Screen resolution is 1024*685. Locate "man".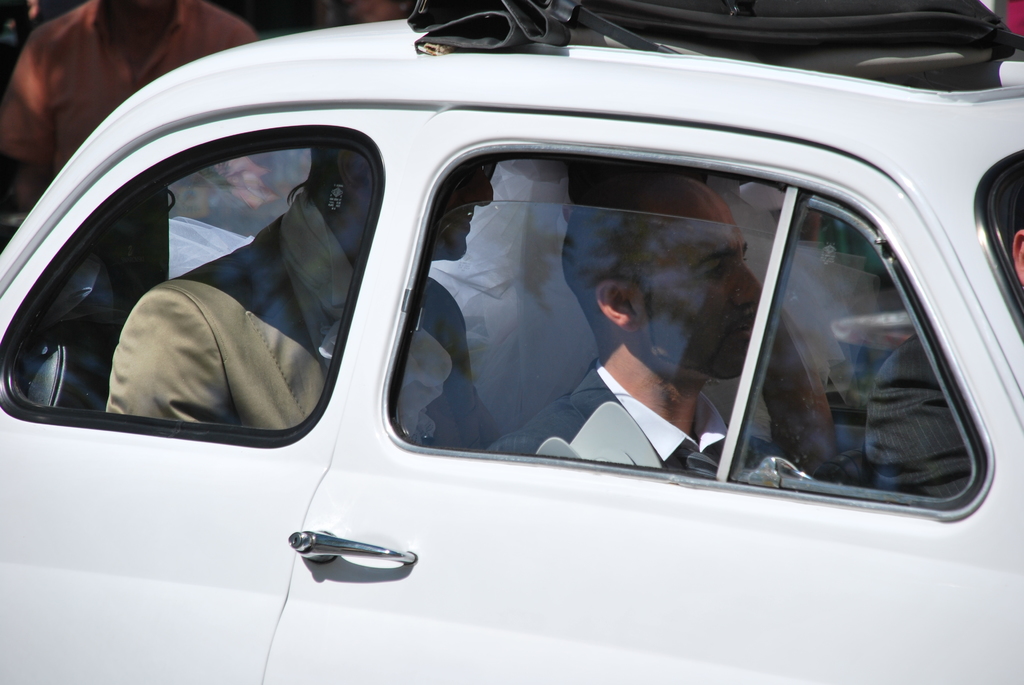
488,175,766,473.
